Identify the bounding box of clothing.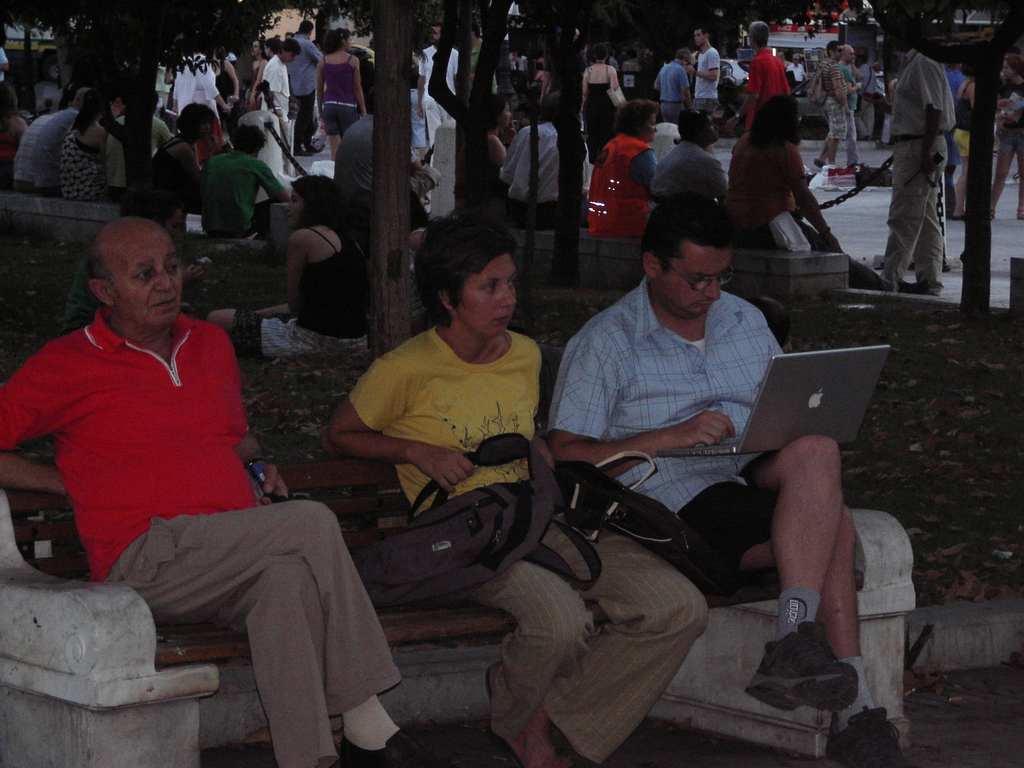
260/56/294/152.
